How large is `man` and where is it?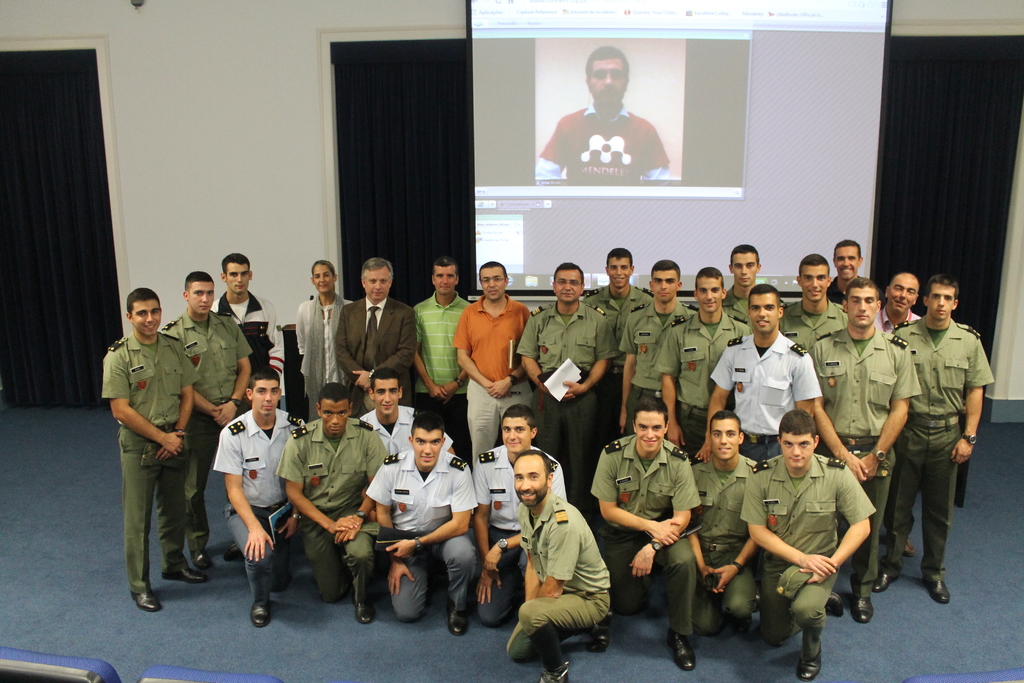
Bounding box: bbox=[274, 383, 388, 619].
